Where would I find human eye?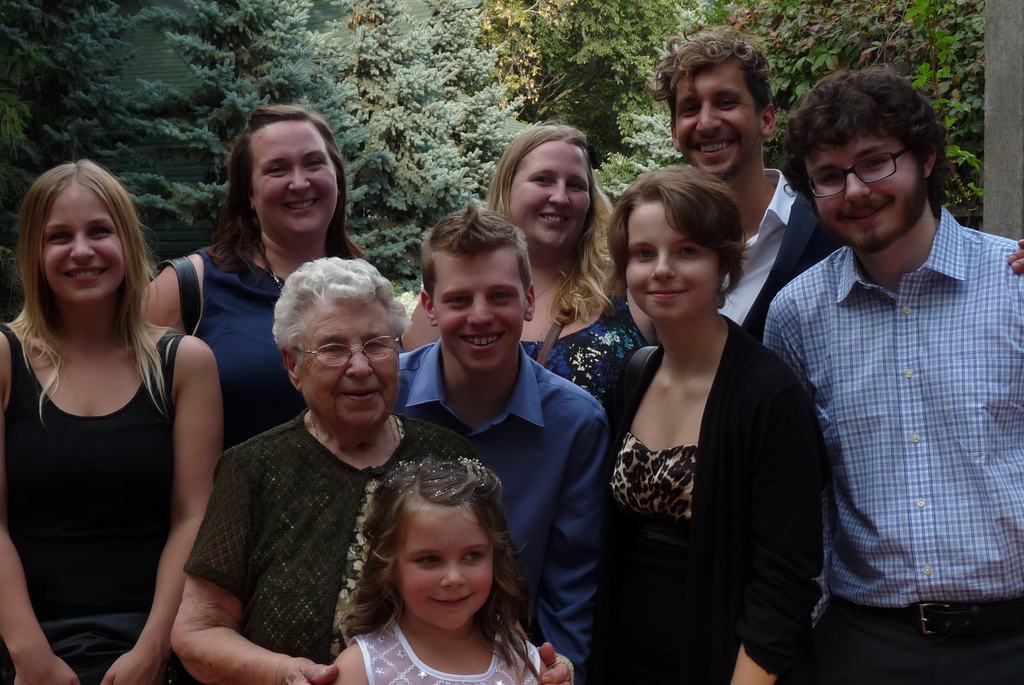
At box=[362, 337, 387, 350].
